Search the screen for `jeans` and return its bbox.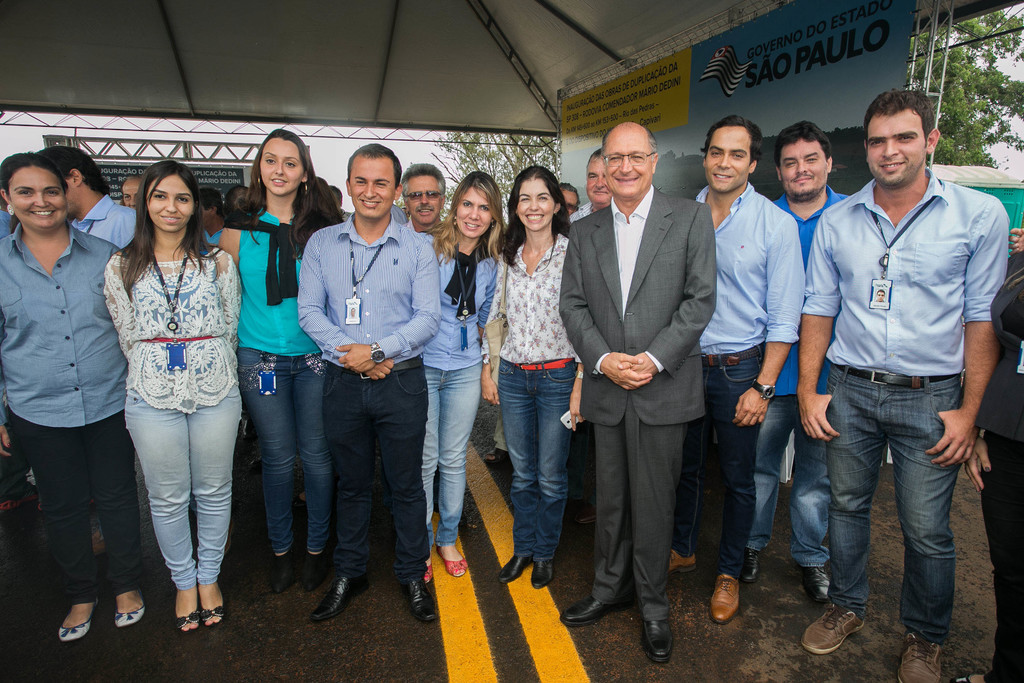
Found: bbox(823, 363, 967, 639).
